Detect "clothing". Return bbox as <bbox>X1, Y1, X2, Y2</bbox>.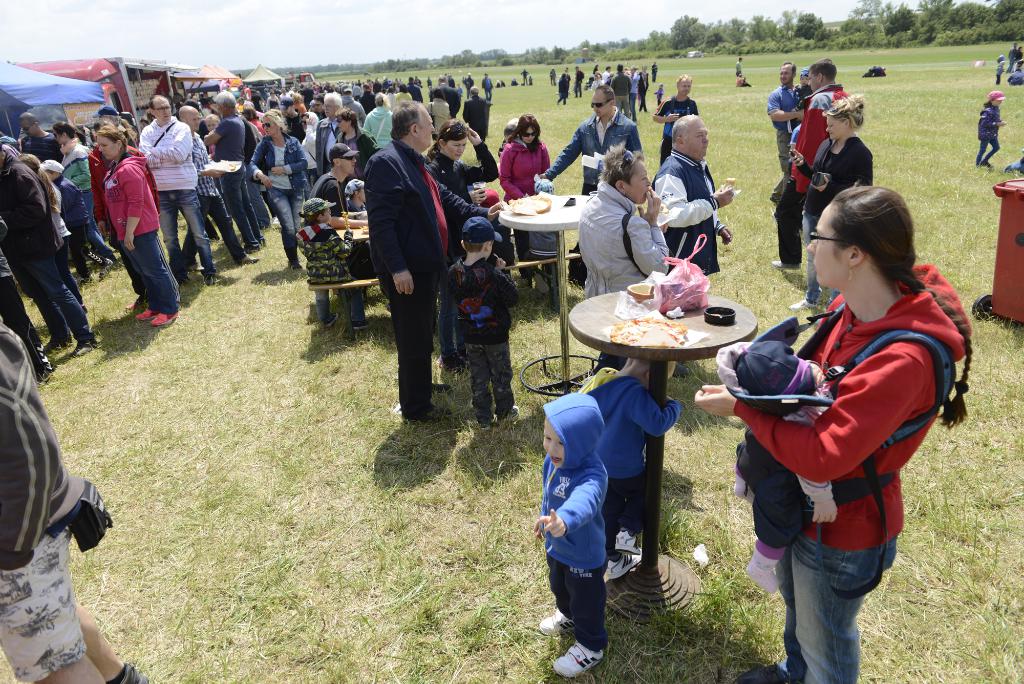
<bbox>574, 69, 584, 93</bbox>.
